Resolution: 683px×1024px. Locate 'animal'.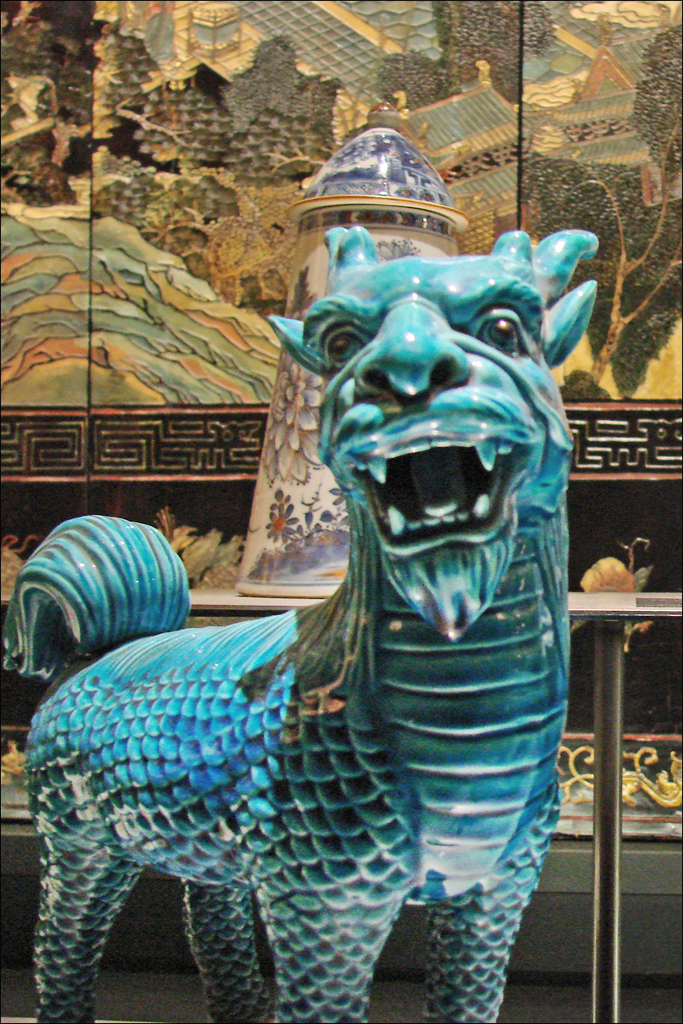
select_region(0, 226, 605, 1023).
